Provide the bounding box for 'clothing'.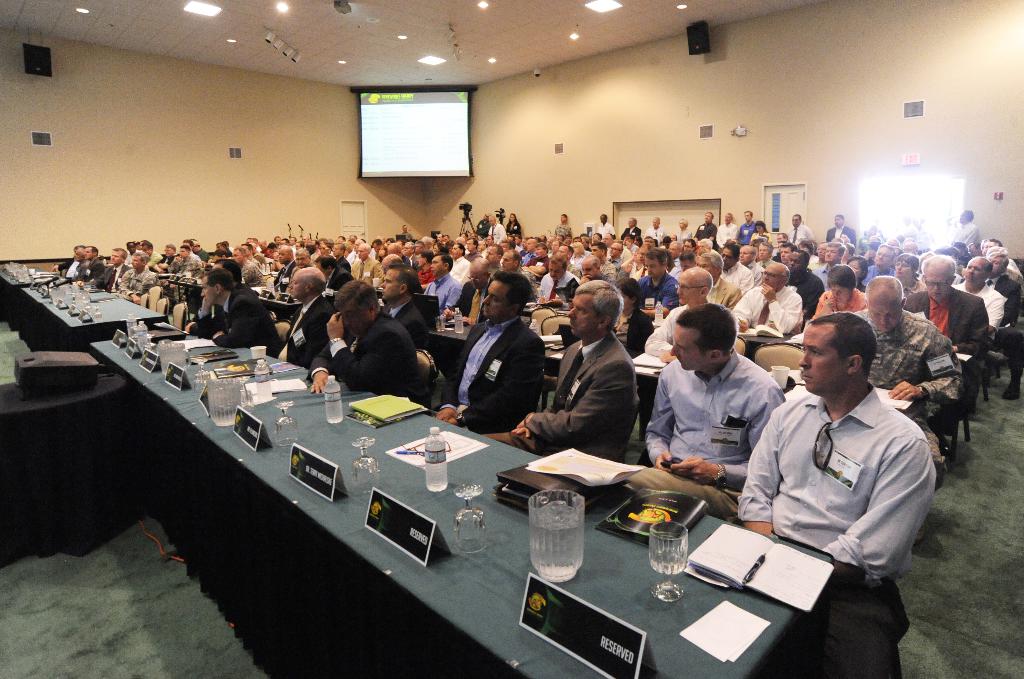
pyautogui.locateOnScreen(750, 264, 758, 279).
